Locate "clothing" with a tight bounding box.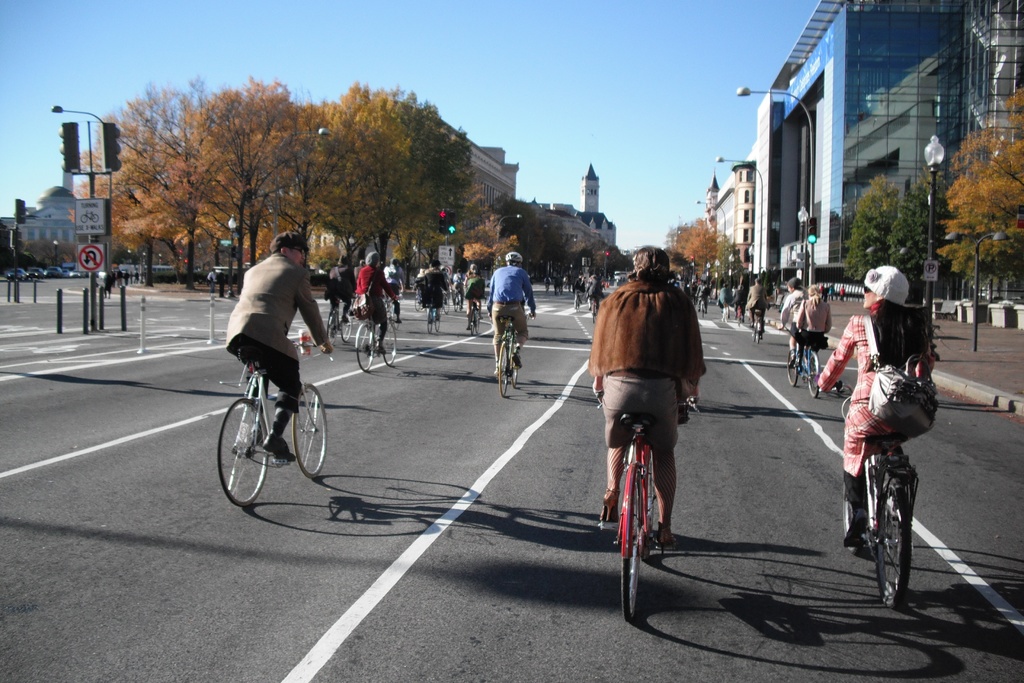
select_region(411, 264, 445, 310).
